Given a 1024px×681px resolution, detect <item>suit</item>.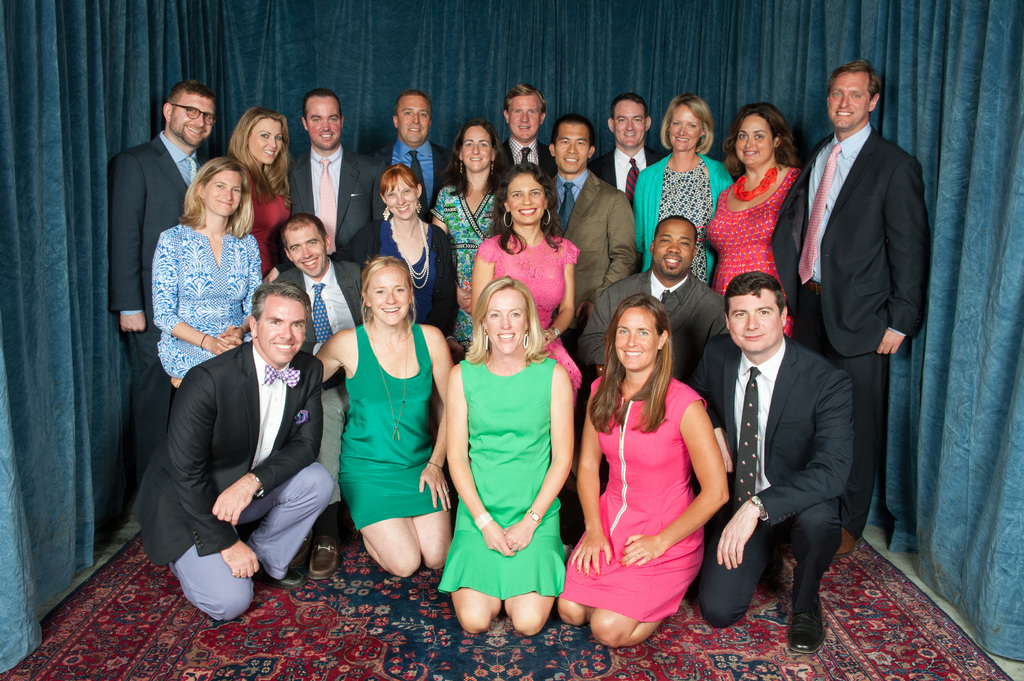
[575, 266, 730, 396].
